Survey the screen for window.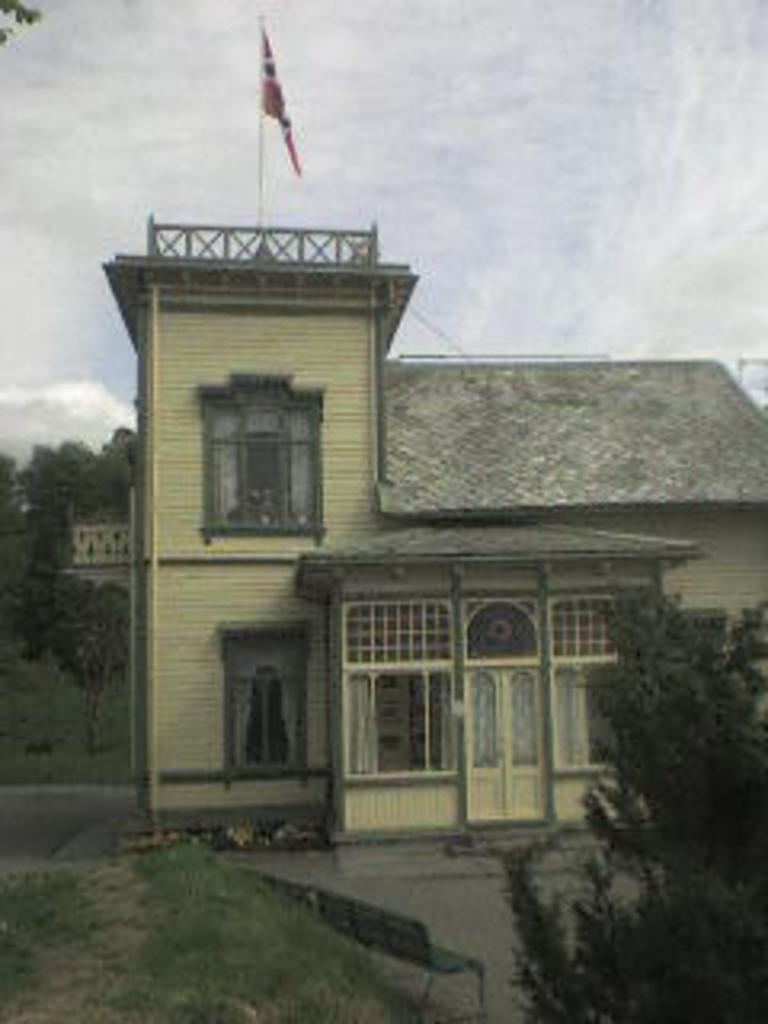
Survey found: 198 381 323 541.
